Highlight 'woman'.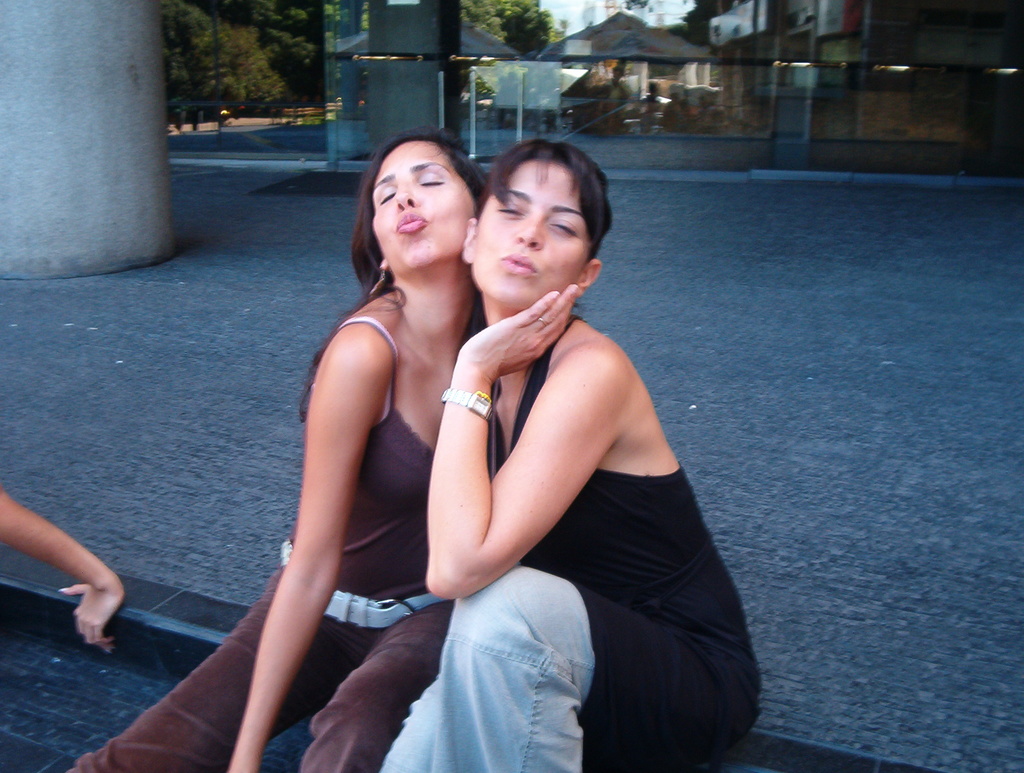
Highlighted region: 65 134 497 772.
